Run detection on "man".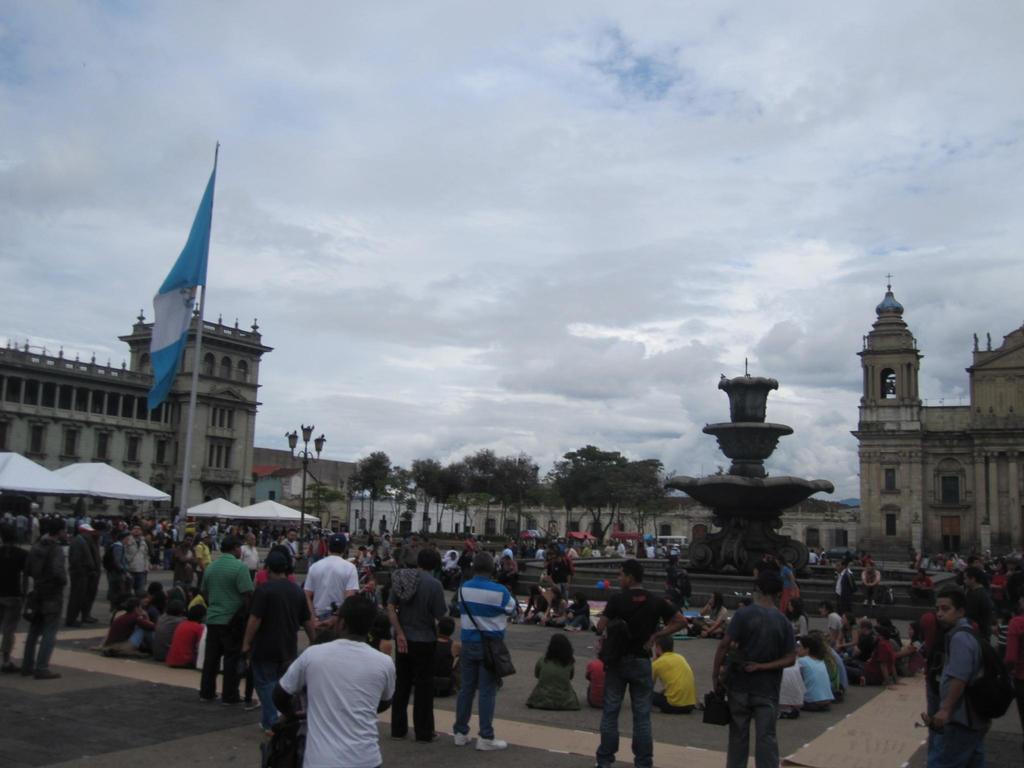
Result: BBox(193, 529, 209, 585).
